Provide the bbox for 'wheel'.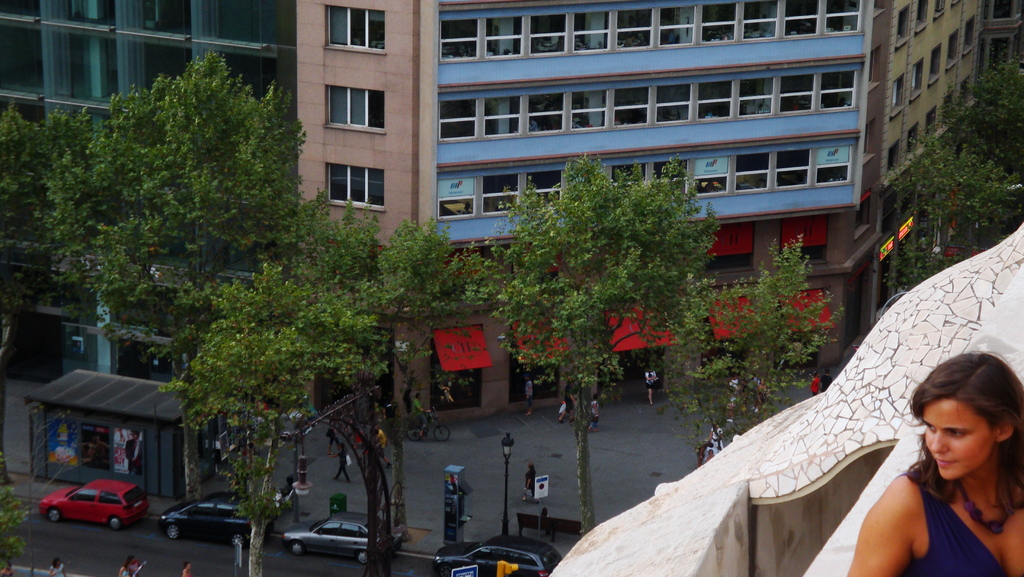
230, 531, 246, 552.
